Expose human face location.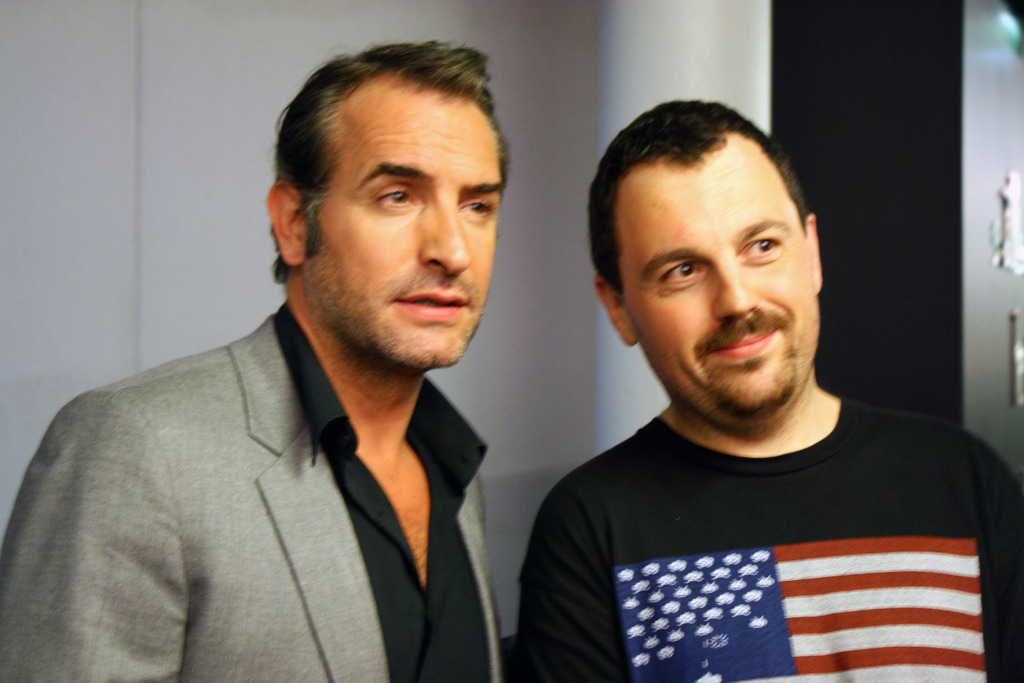
Exposed at {"x1": 304, "y1": 94, "x2": 505, "y2": 368}.
